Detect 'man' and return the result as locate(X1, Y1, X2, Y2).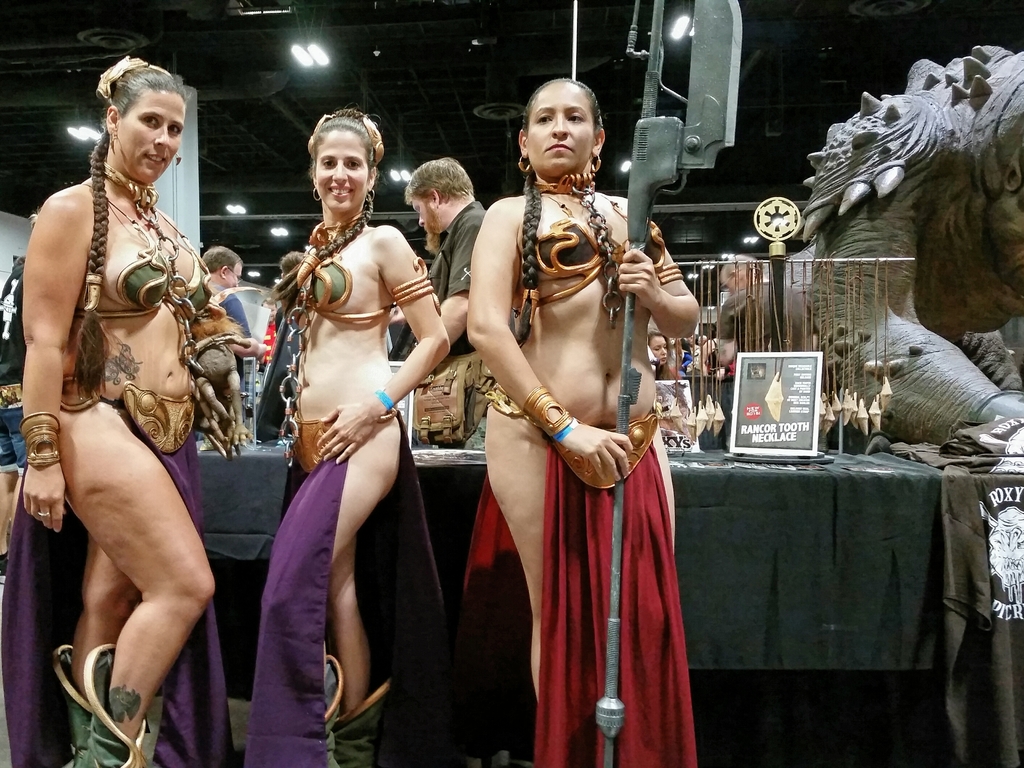
locate(436, 58, 702, 767).
